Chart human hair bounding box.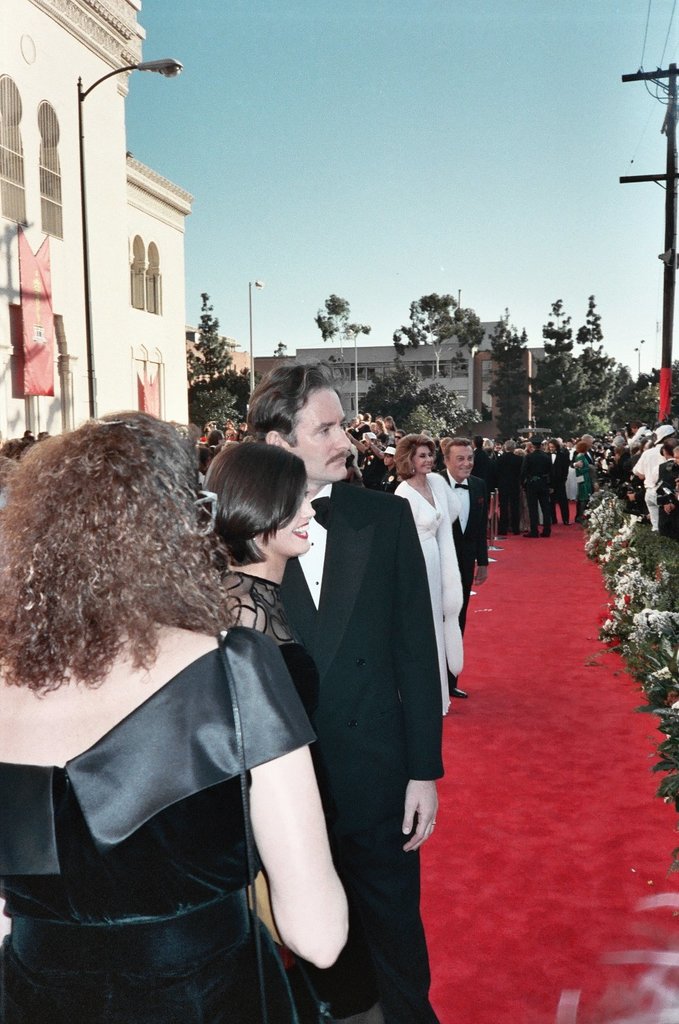
Charted: region(505, 437, 516, 451).
